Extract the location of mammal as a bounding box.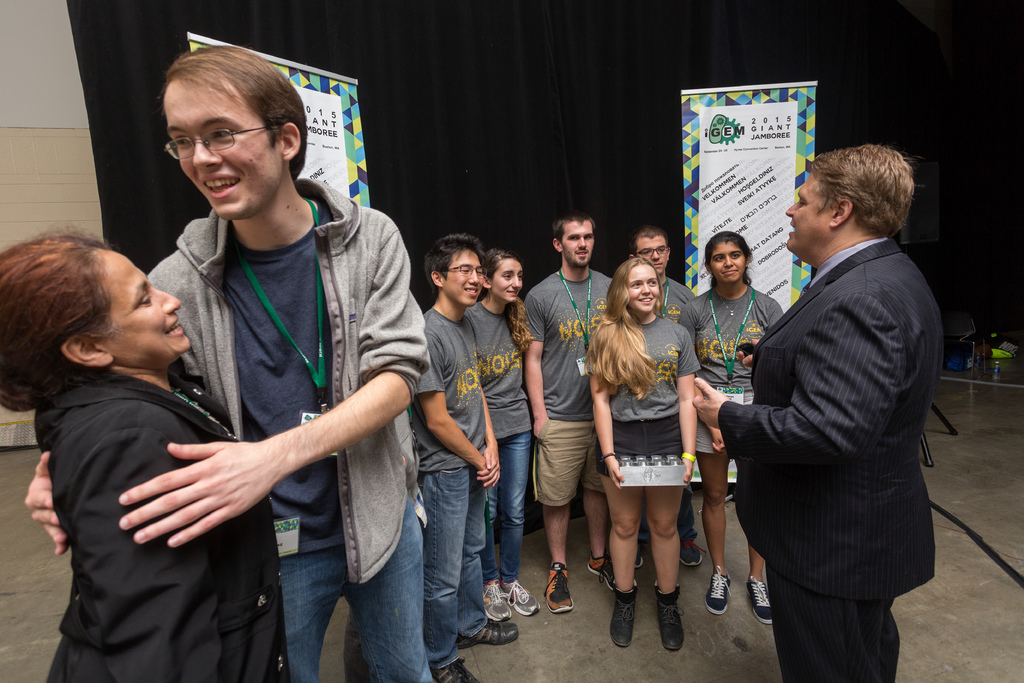
{"x1": 426, "y1": 226, "x2": 524, "y2": 682}.
